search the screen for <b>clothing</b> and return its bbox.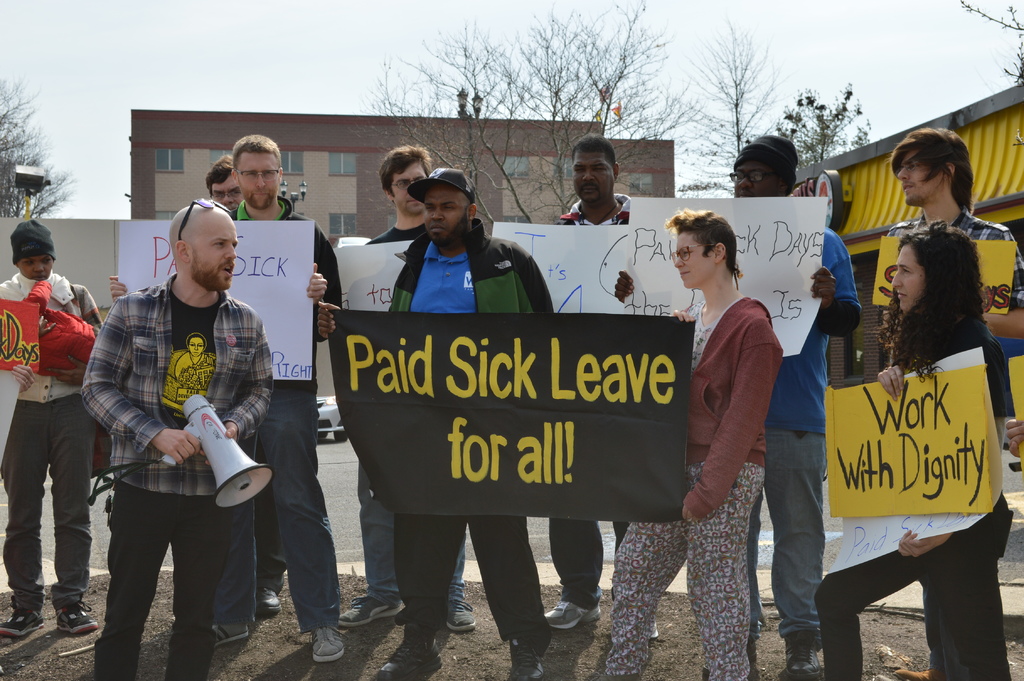
Found: region(884, 206, 1023, 310).
